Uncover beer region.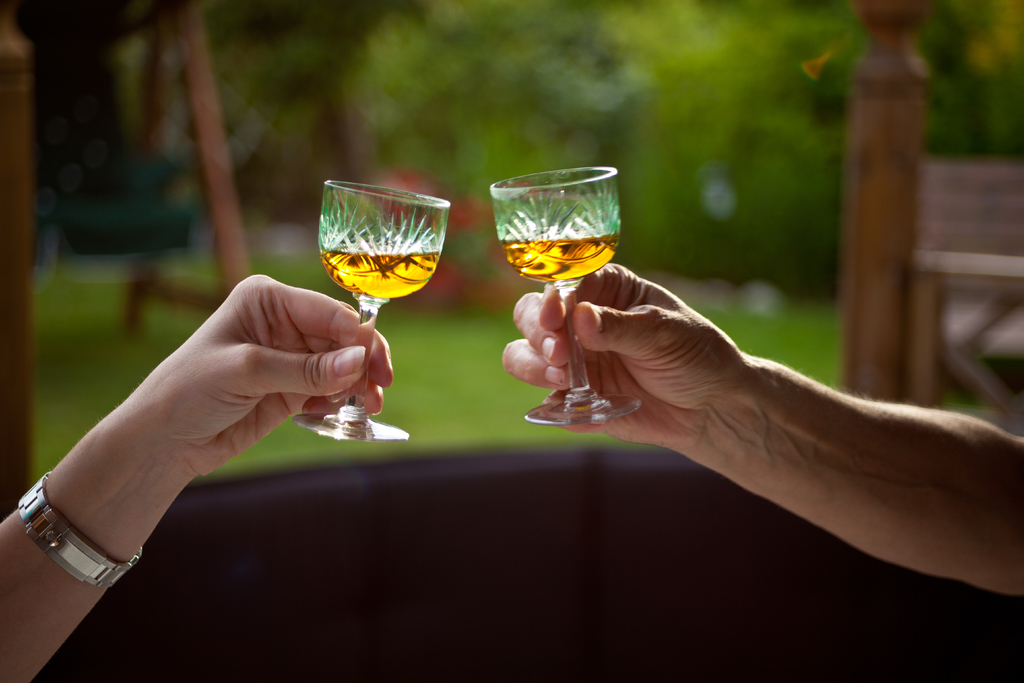
Uncovered: [x1=296, y1=180, x2=449, y2=449].
